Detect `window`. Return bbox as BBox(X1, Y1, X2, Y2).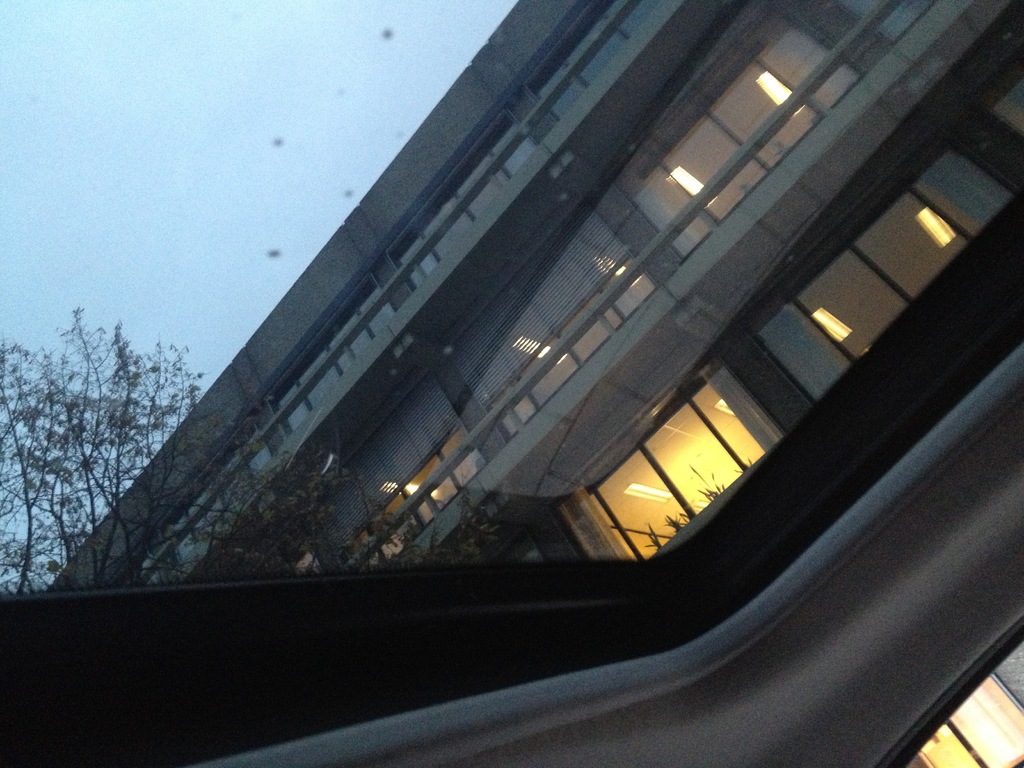
BBox(559, 369, 776, 563).
